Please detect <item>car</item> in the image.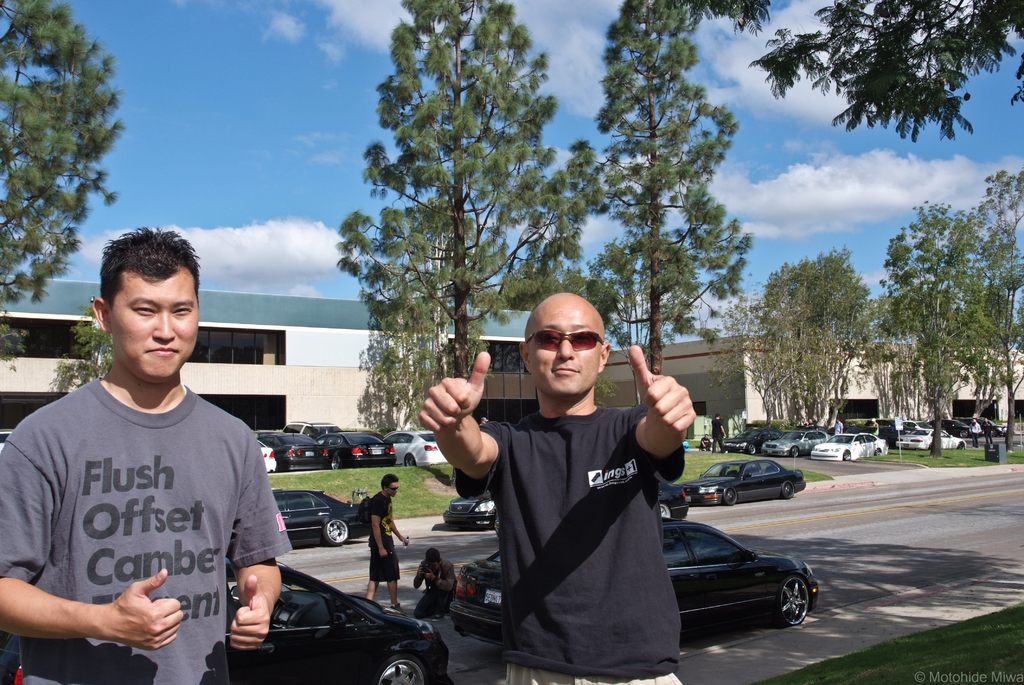
444/491/501/533.
